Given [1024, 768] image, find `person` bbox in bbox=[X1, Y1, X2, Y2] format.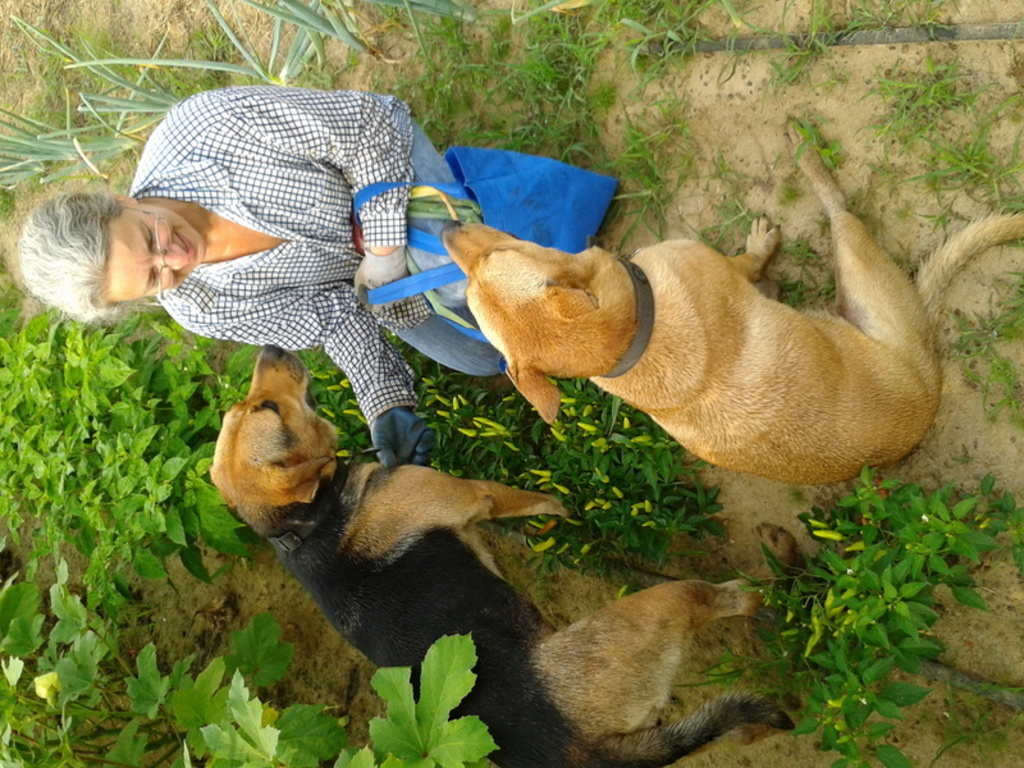
bbox=[51, 108, 568, 440].
